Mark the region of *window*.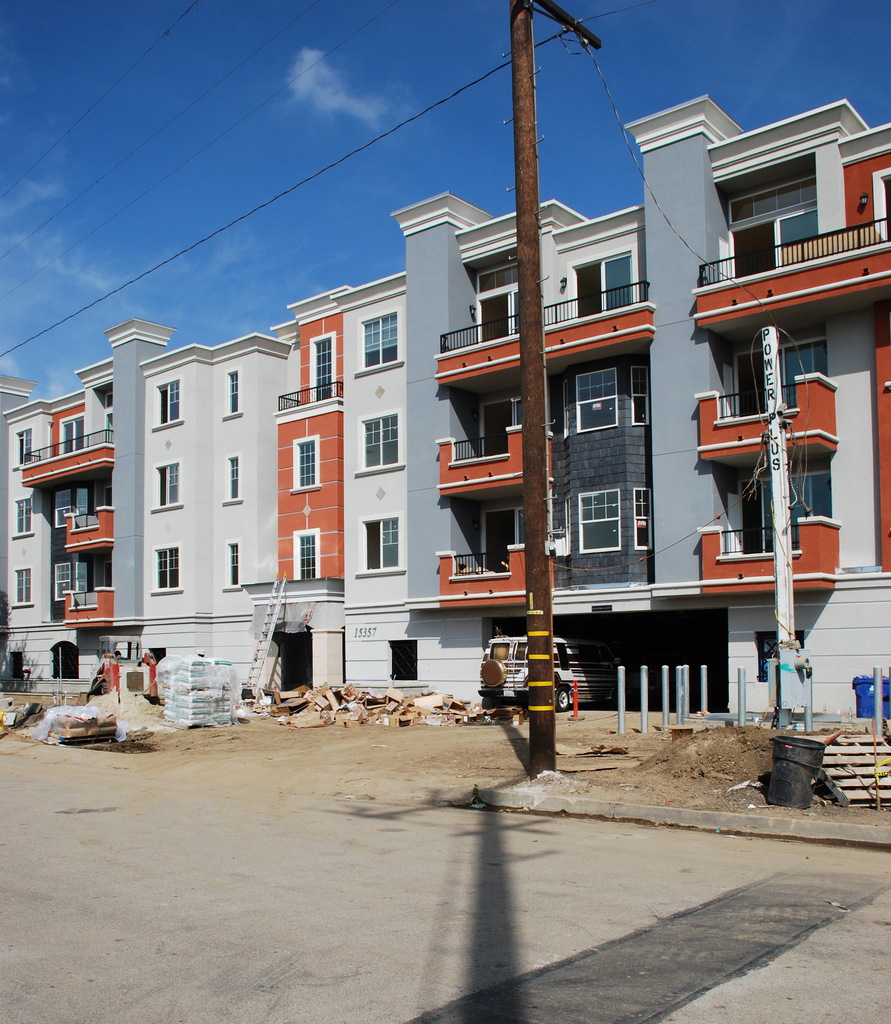
Region: 636 489 654 556.
